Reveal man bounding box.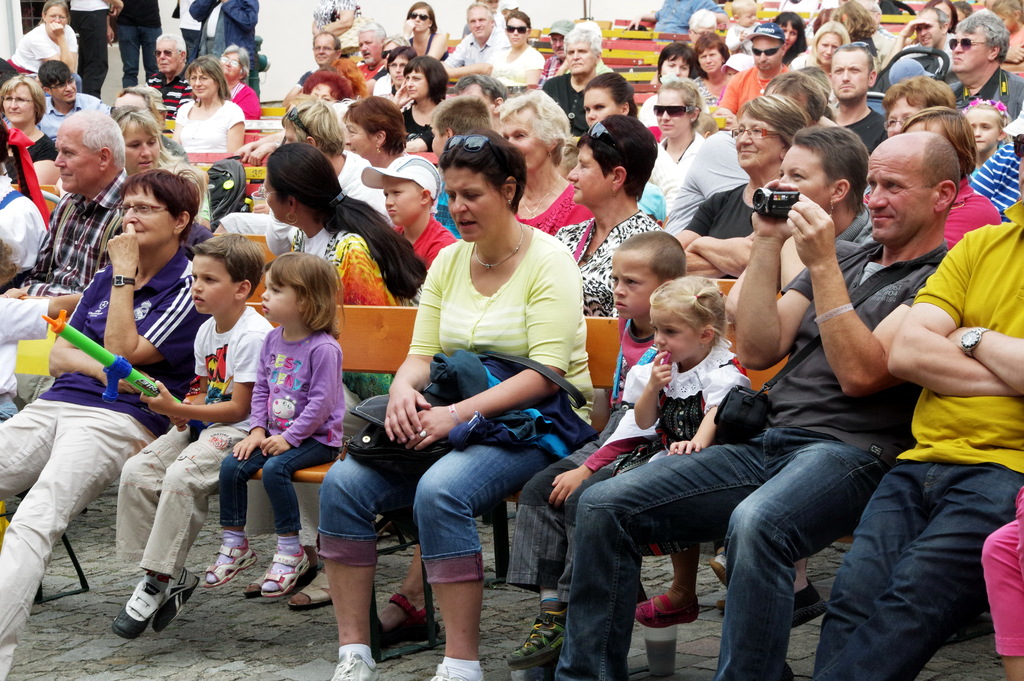
Revealed: <region>945, 9, 1023, 122</region>.
